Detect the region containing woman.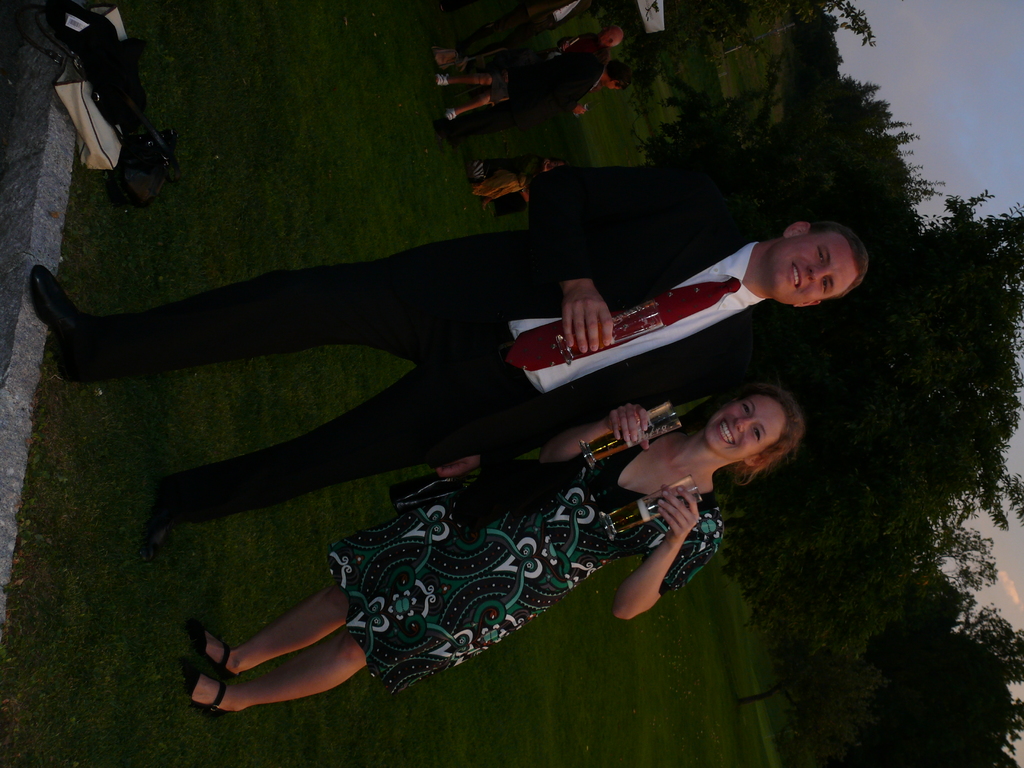
x1=431, y1=43, x2=634, y2=138.
